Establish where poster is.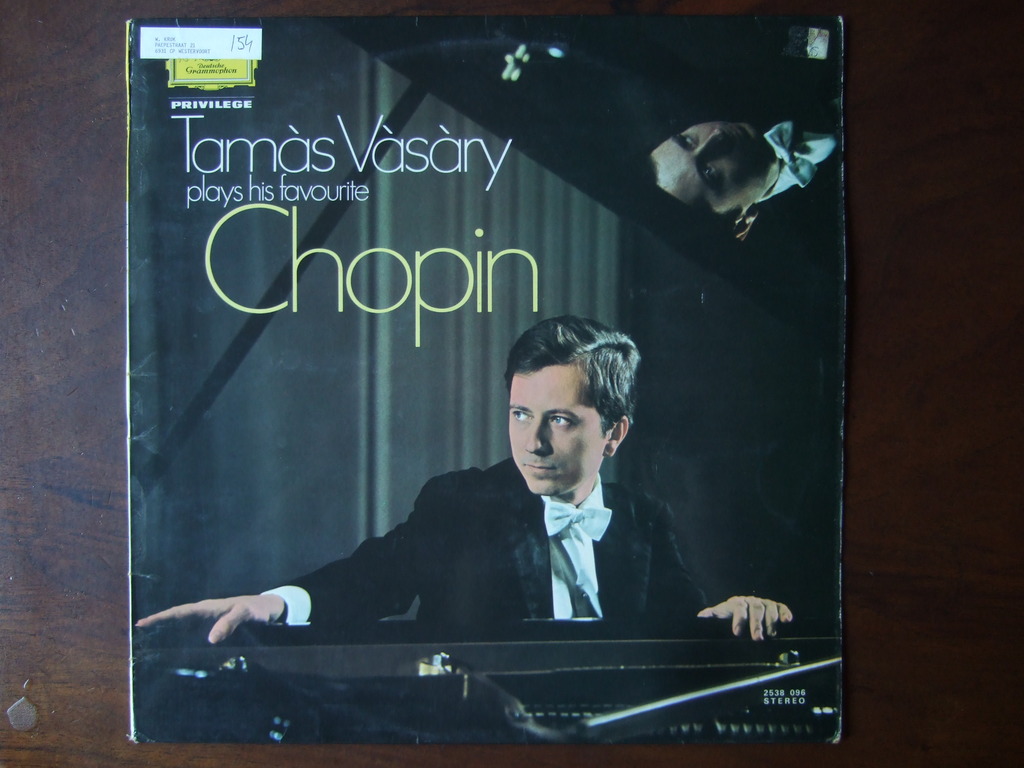
Established at [x1=120, y1=5, x2=836, y2=754].
